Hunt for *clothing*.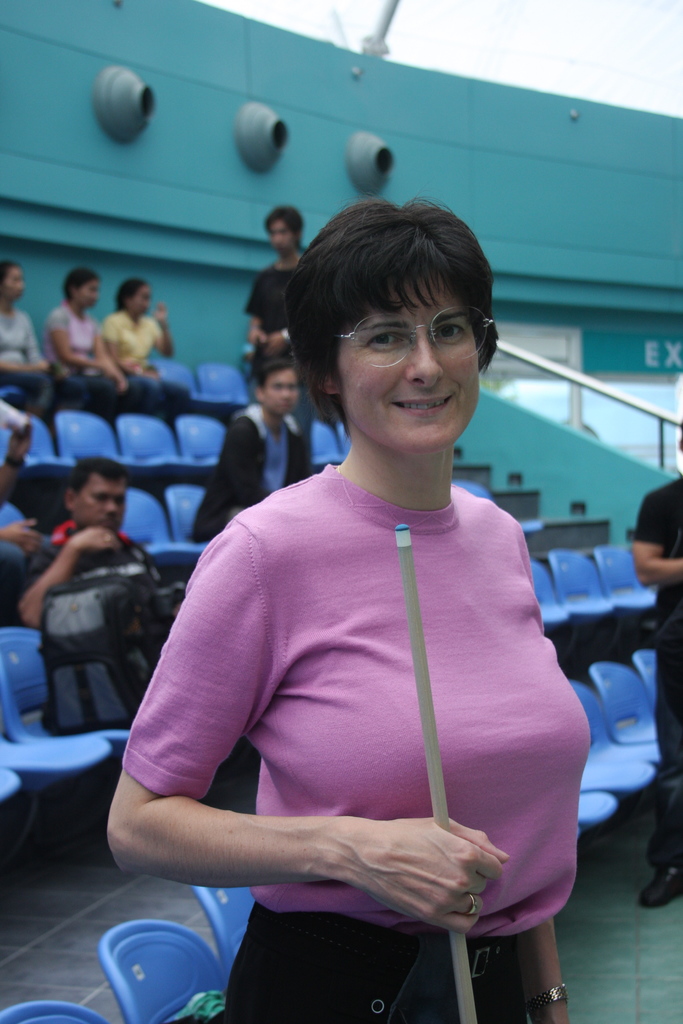
Hunted down at <bbox>26, 519, 149, 593</bbox>.
